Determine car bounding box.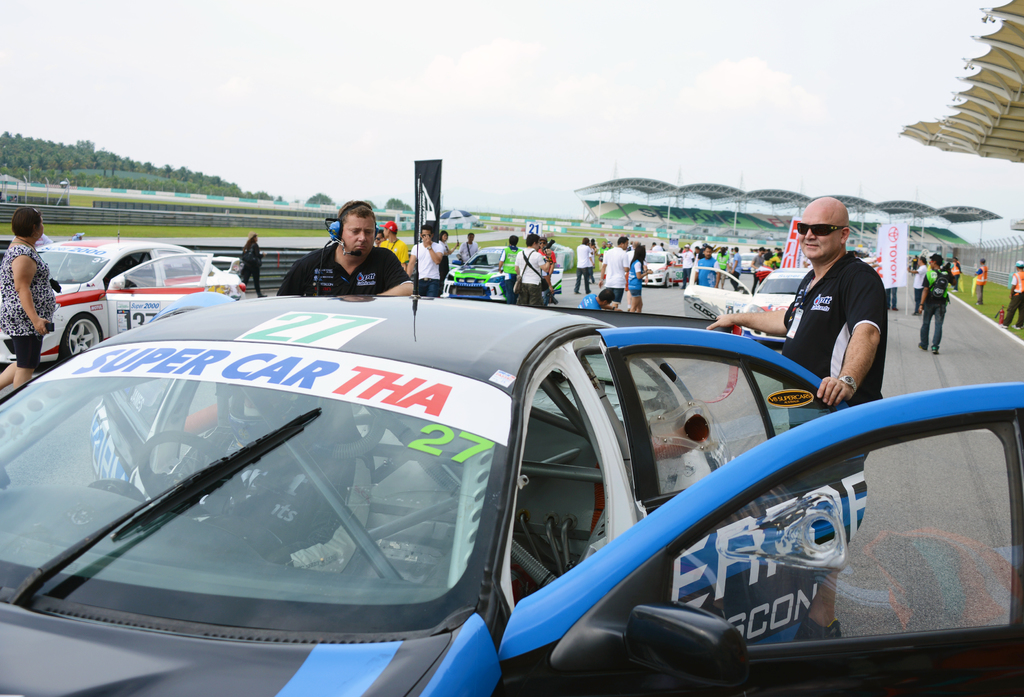
Determined: region(0, 291, 1023, 696).
